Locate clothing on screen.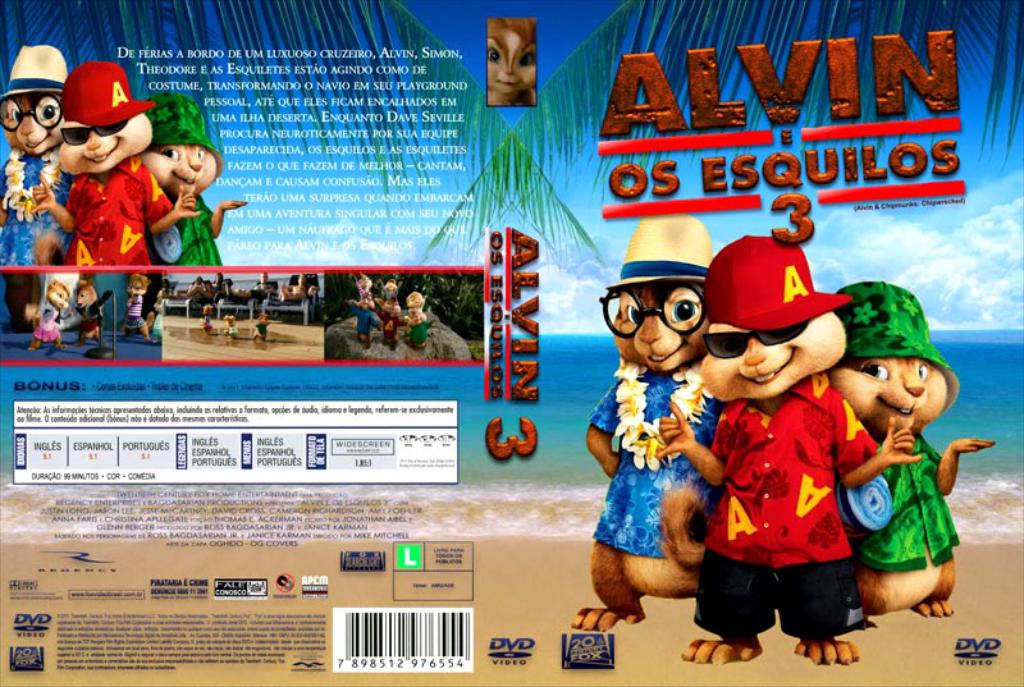
On screen at box(380, 310, 398, 335).
